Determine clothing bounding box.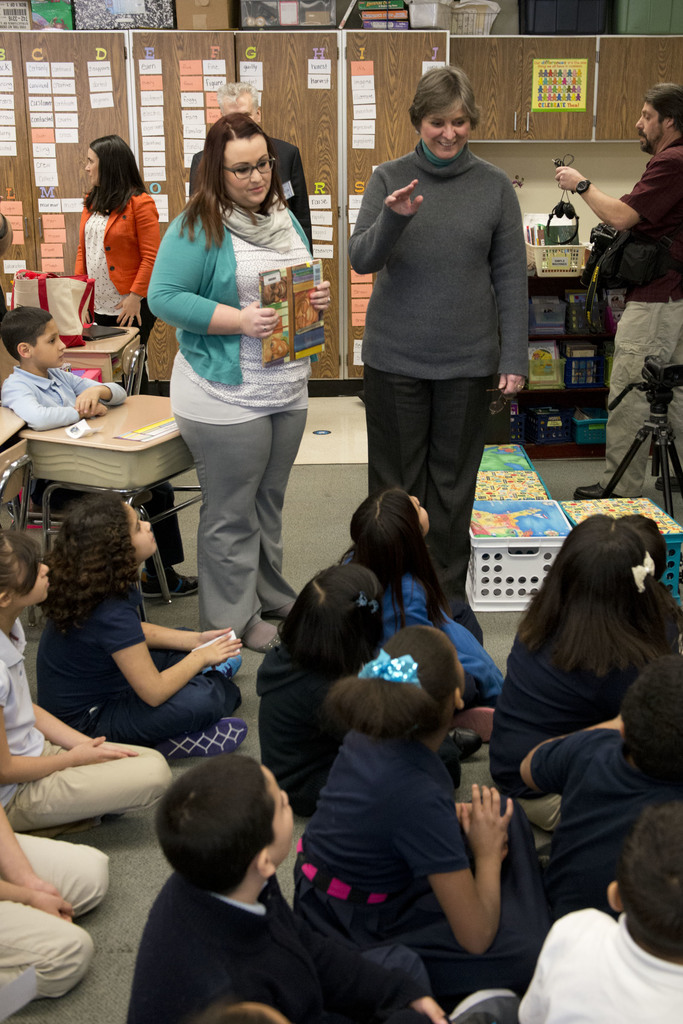
Determined: (x1=516, y1=915, x2=682, y2=1023).
